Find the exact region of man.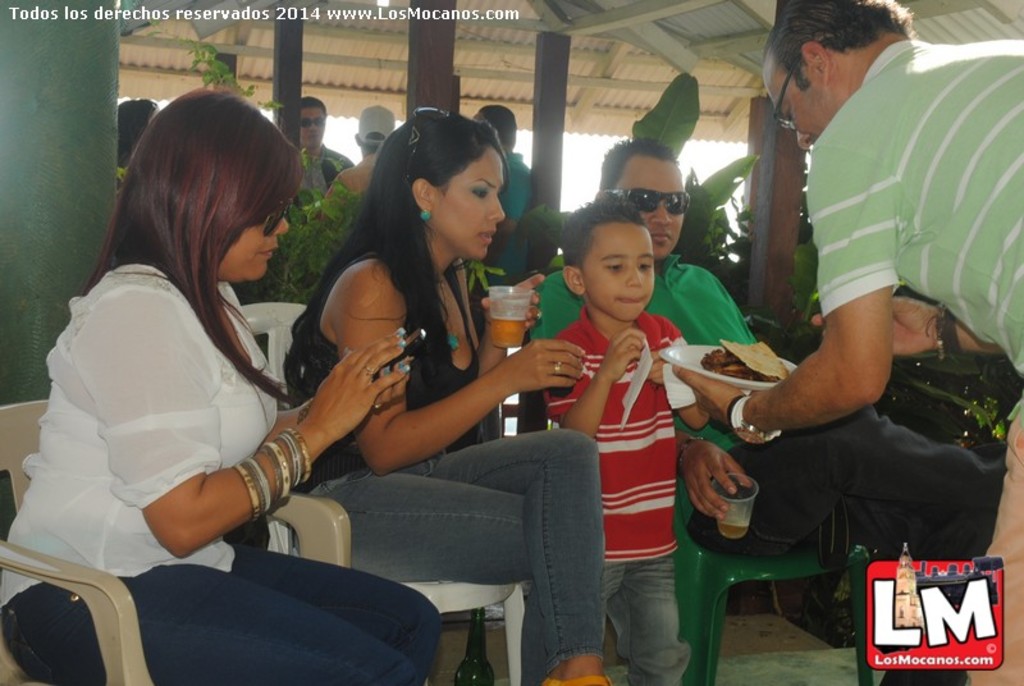
Exact region: [left=530, top=136, right=1010, bottom=563].
